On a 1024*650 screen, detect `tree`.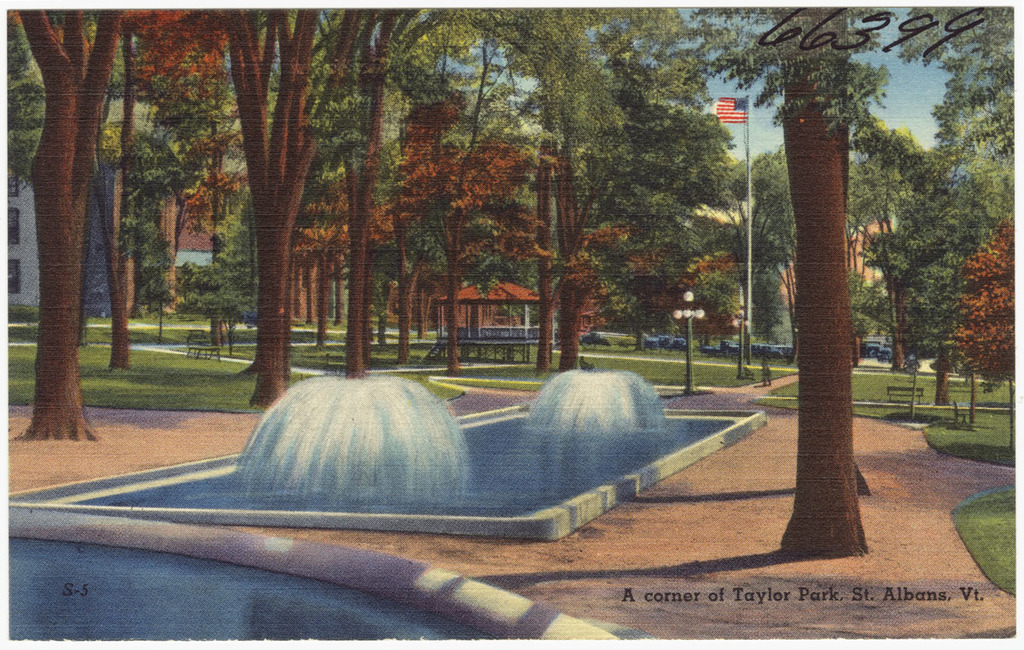
169,212,249,351.
